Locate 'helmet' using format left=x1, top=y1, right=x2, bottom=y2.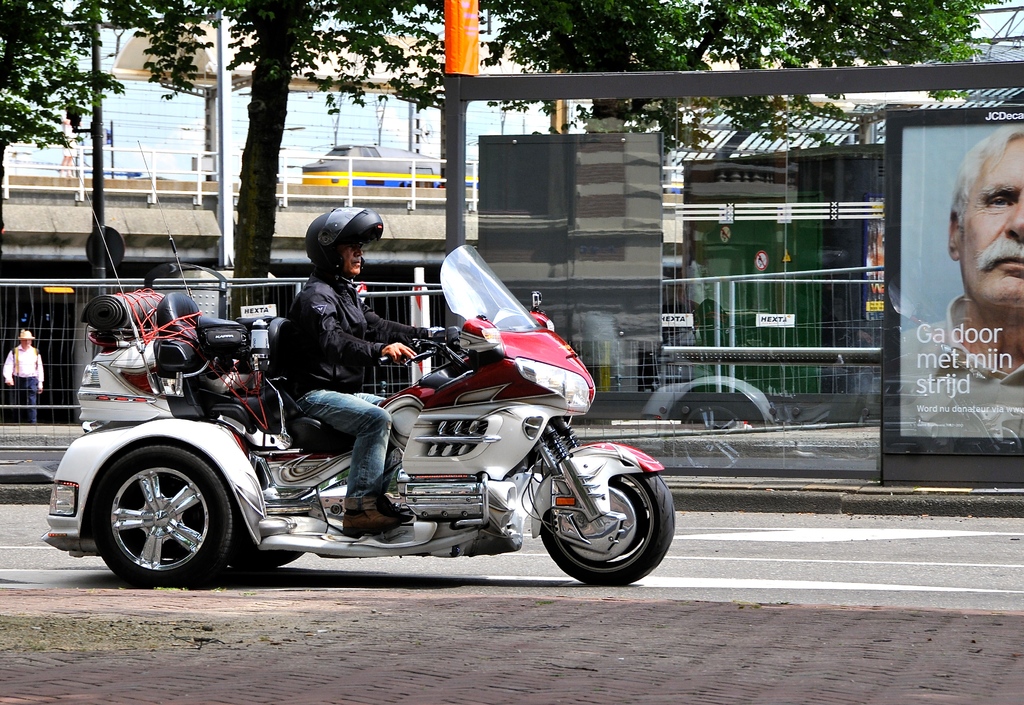
left=298, top=210, right=380, bottom=282.
